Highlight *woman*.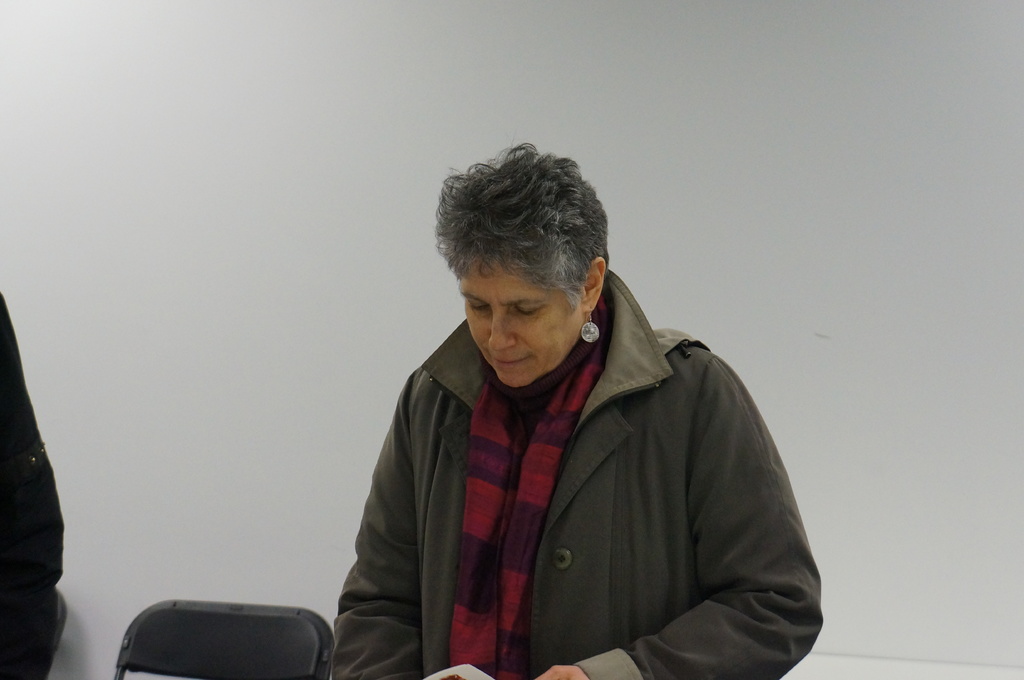
Highlighted region: (x1=330, y1=141, x2=822, y2=679).
